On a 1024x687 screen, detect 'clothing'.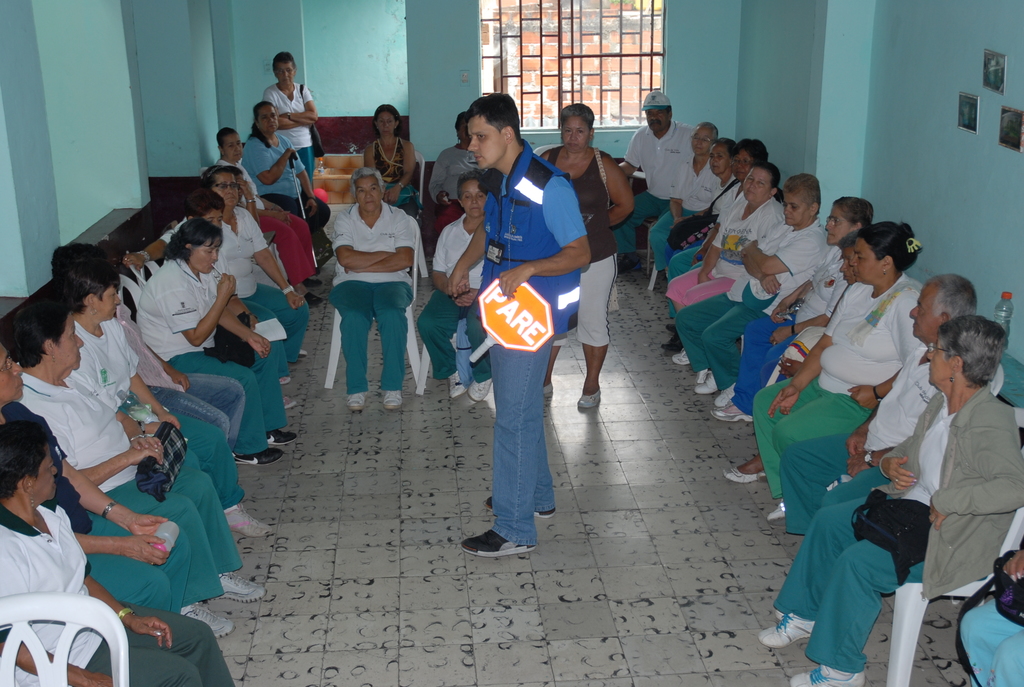
box(243, 290, 303, 350).
